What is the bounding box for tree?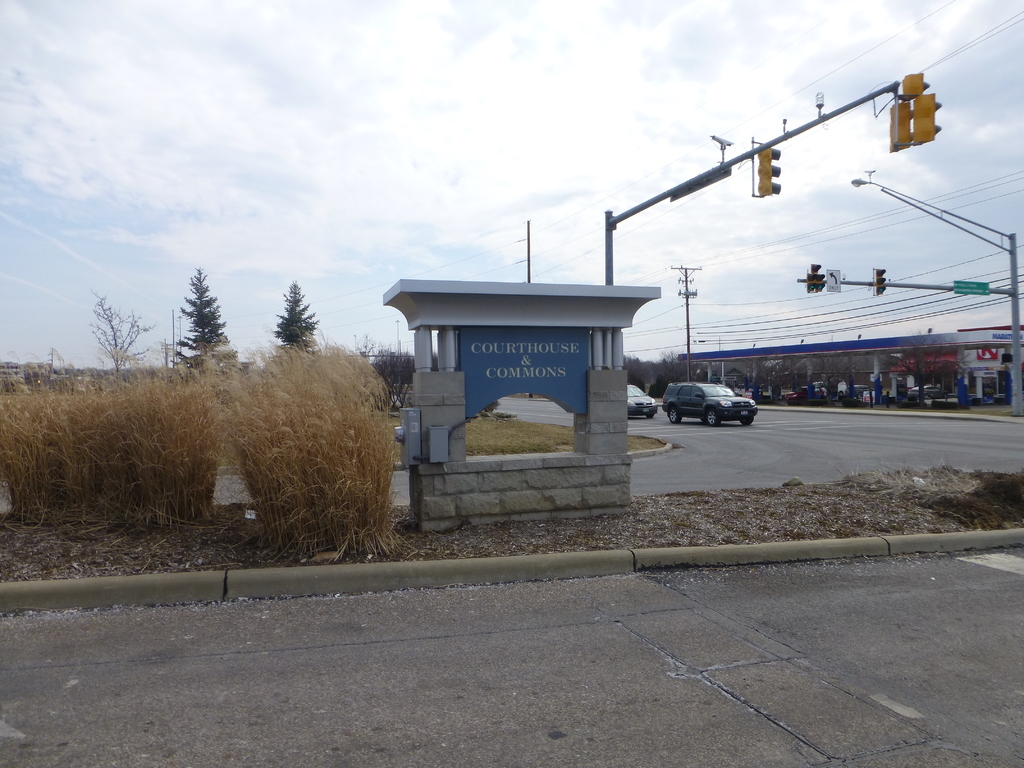
[left=94, top=290, right=160, bottom=375].
